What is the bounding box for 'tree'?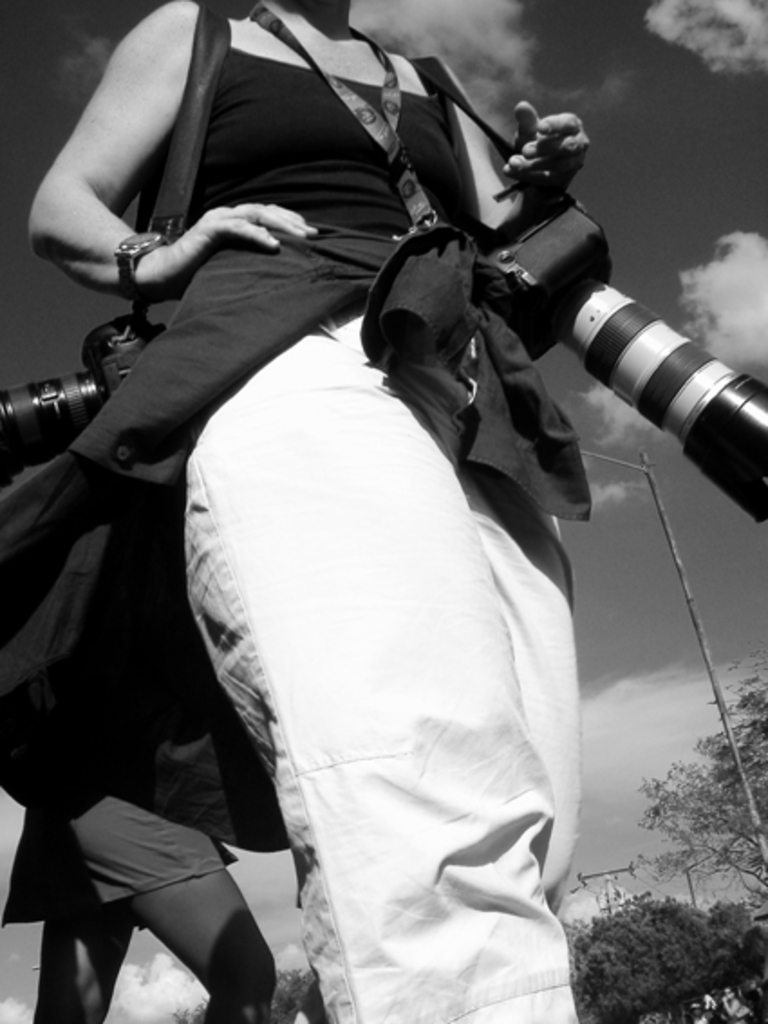
{"left": 576, "top": 885, "right": 766, "bottom": 1022}.
